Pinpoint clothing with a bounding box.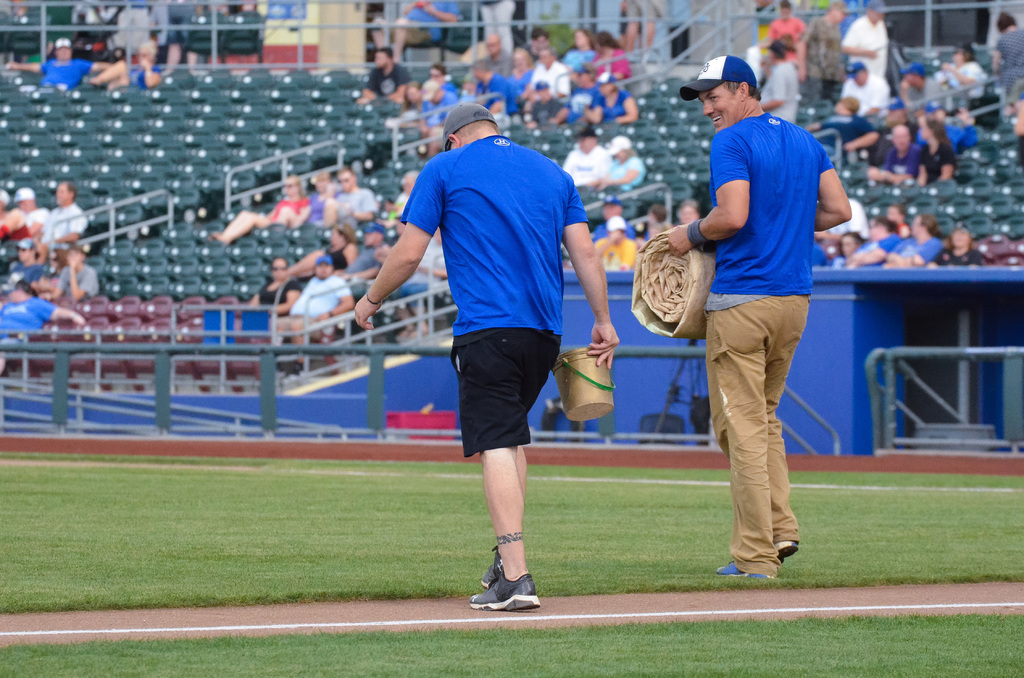
(605, 152, 647, 196).
